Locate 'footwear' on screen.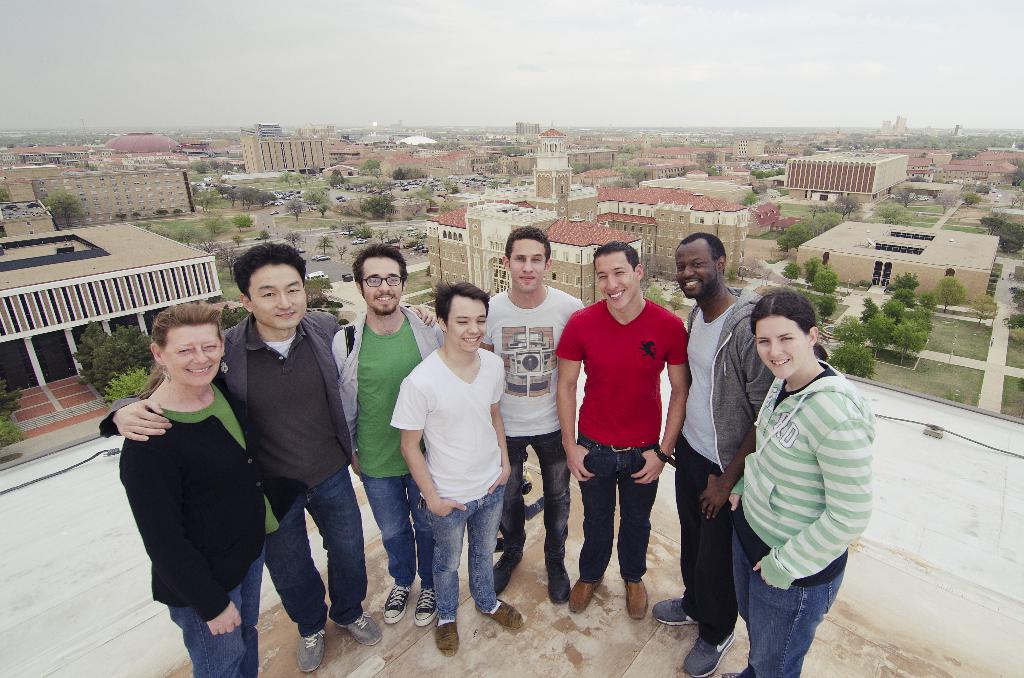
On screen at [682,630,737,677].
